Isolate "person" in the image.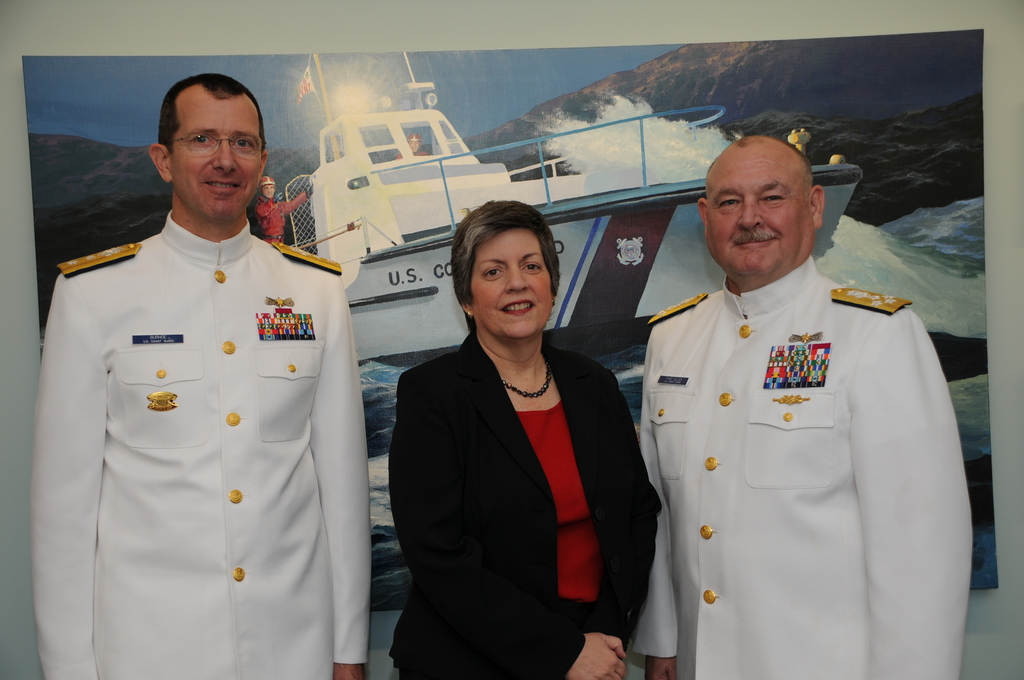
Isolated region: {"left": 250, "top": 177, "right": 314, "bottom": 243}.
